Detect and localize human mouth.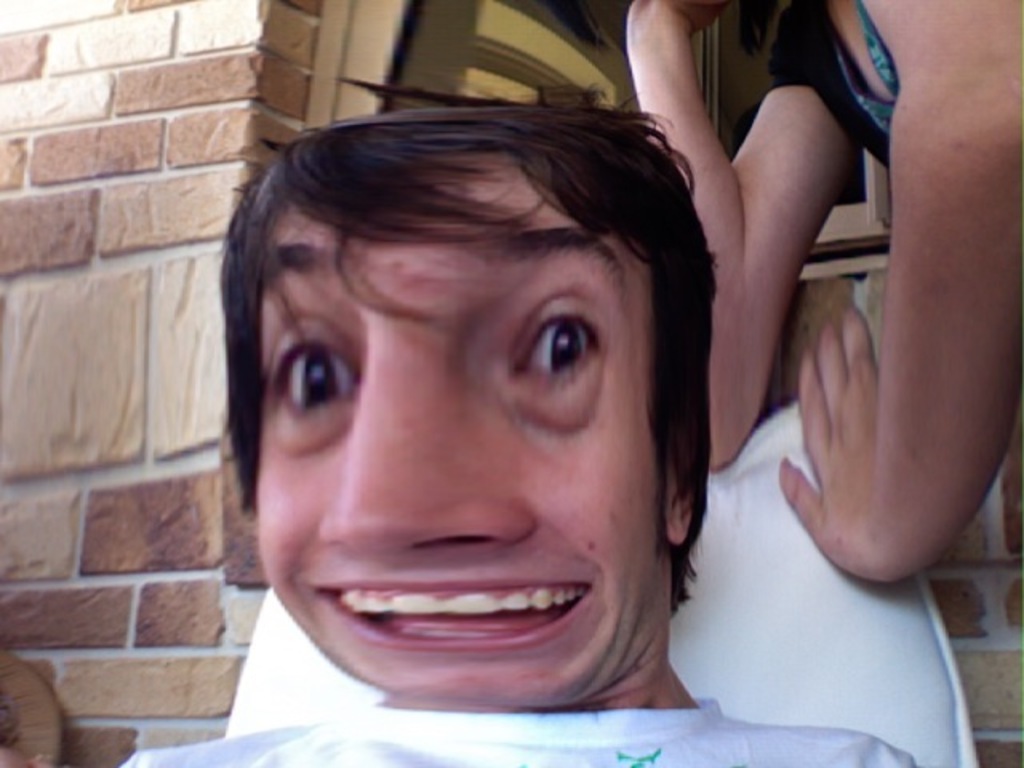
Localized at locate(307, 576, 589, 650).
